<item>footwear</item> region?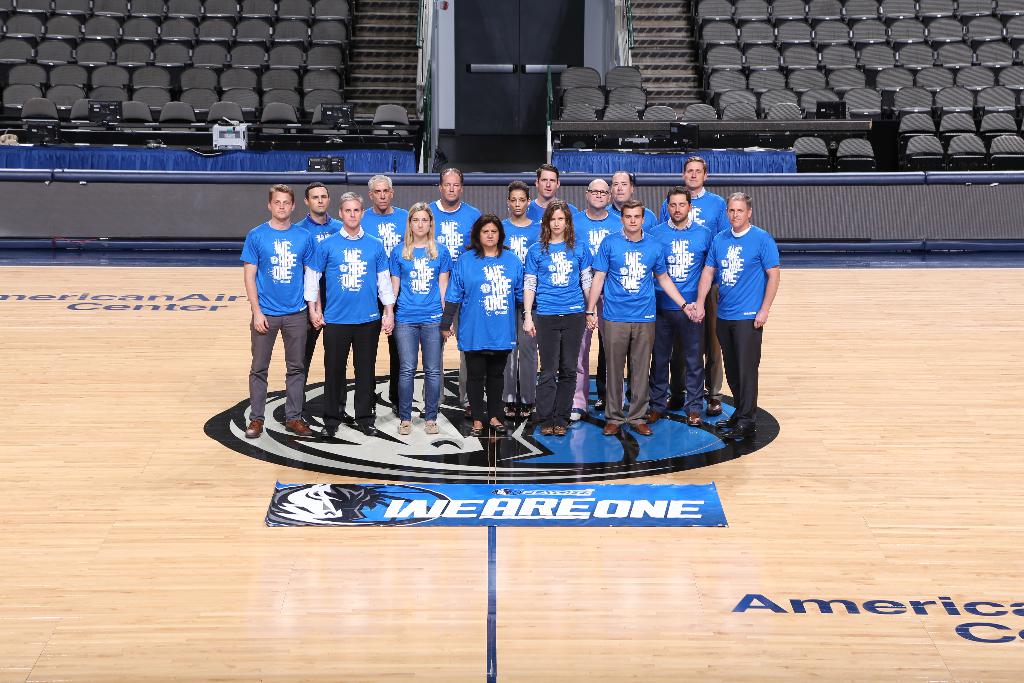
715, 418, 732, 429
